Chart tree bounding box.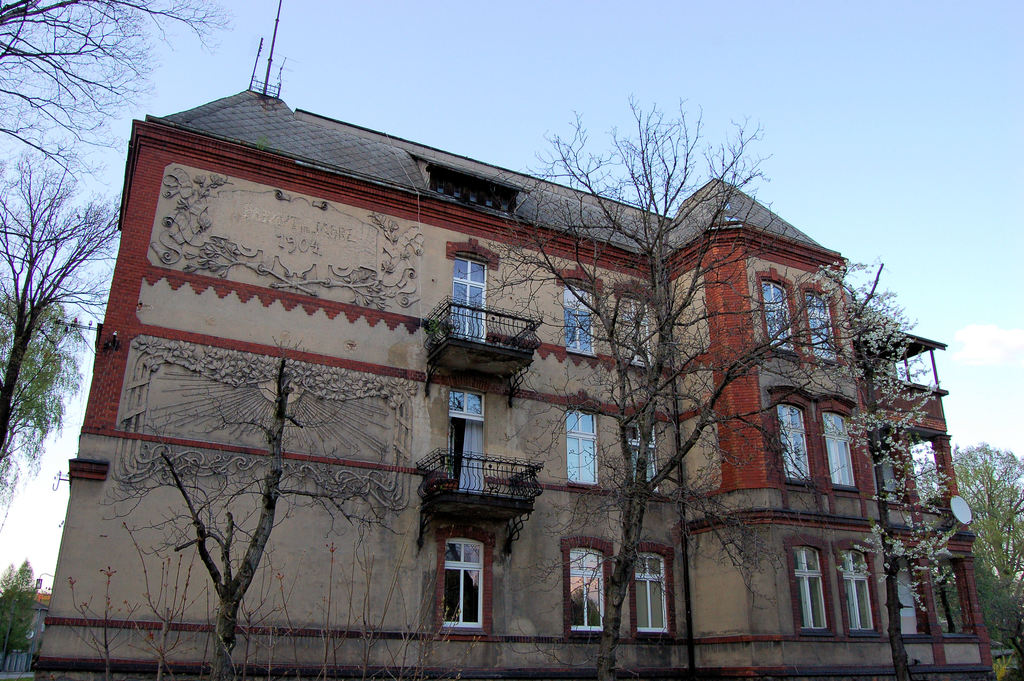
Charted: {"left": 0, "top": 151, "right": 132, "bottom": 454}.
